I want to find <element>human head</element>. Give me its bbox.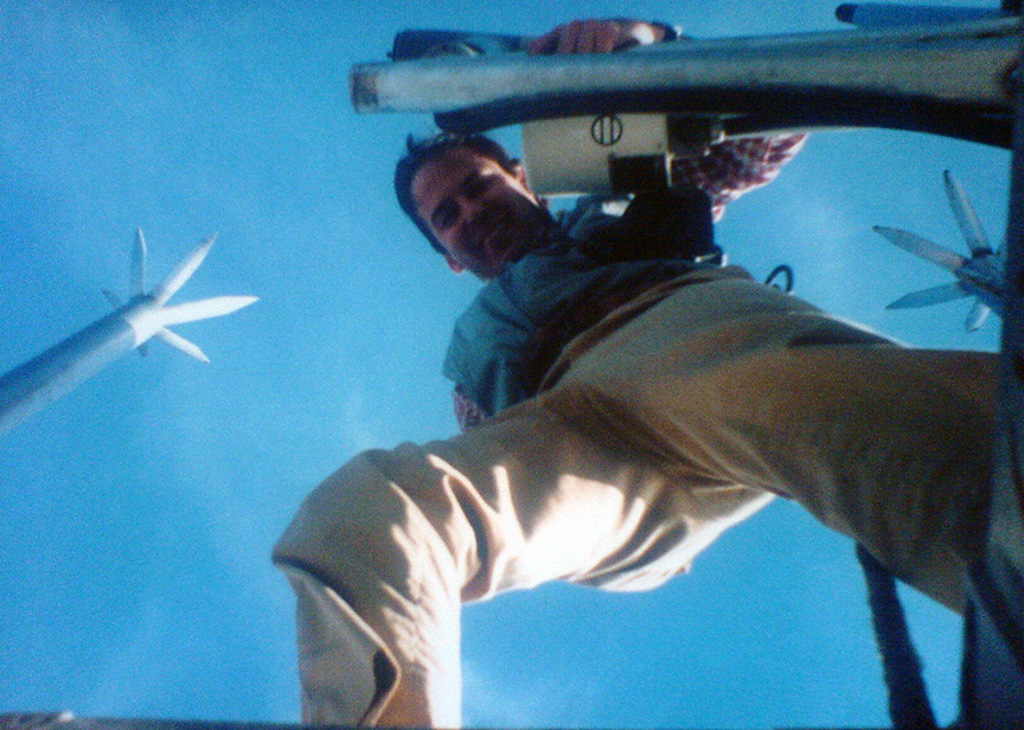
(394,137,552,277).
